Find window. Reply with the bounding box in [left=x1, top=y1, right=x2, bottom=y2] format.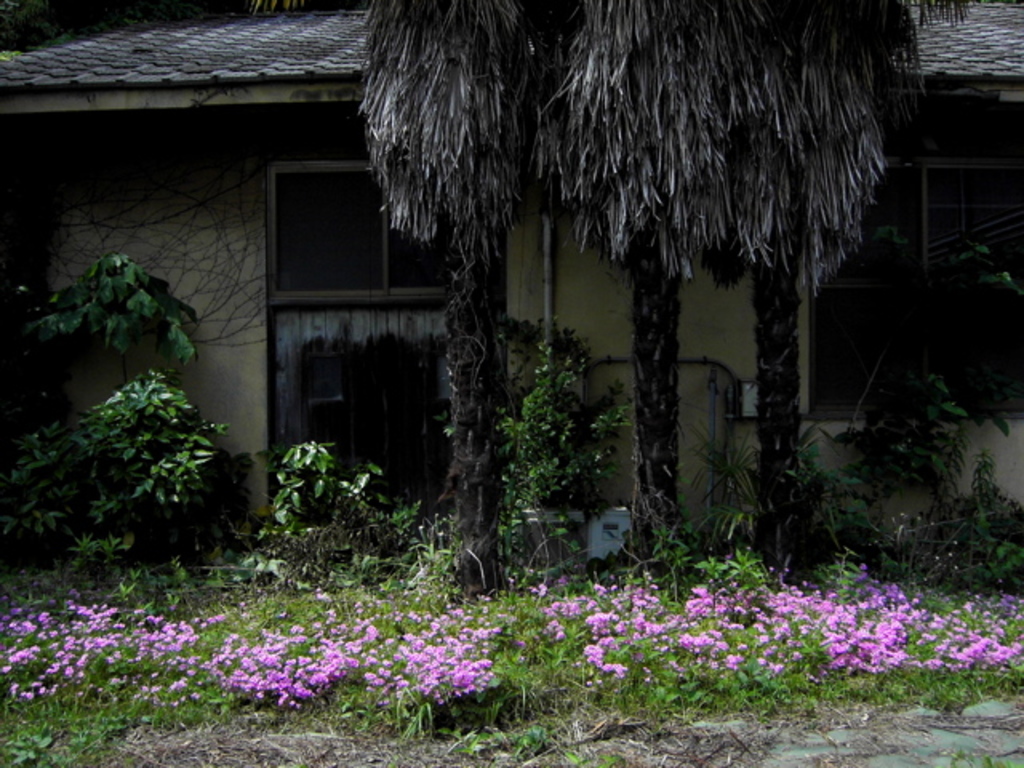
[left=278, top=157, right=485, bottom=317].
